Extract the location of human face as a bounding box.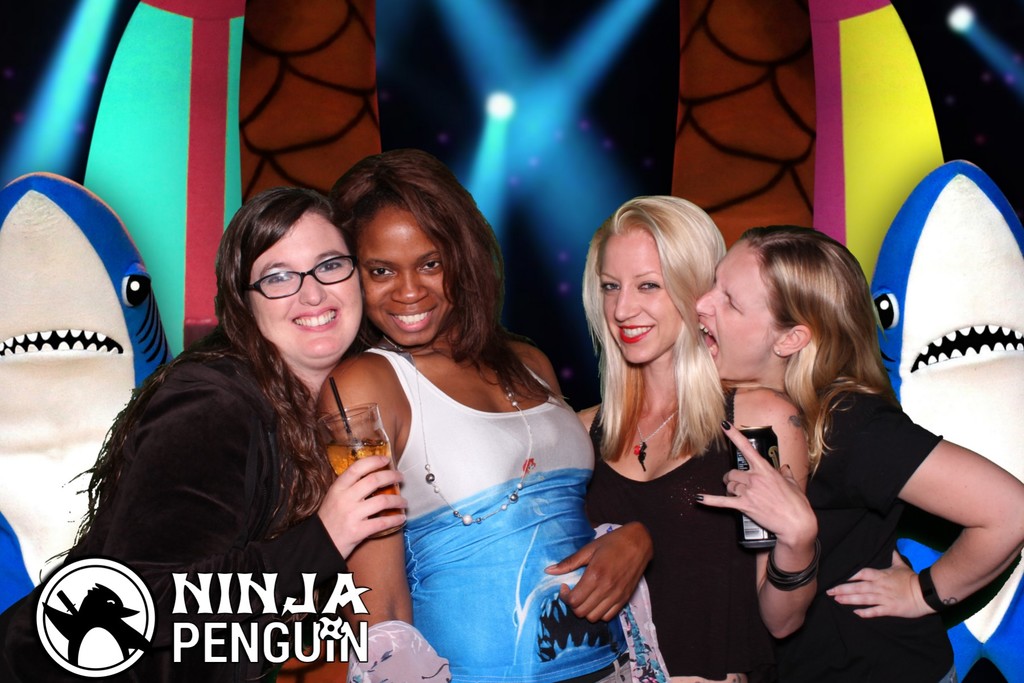
<region>596, 228, 678, 365</region>.
